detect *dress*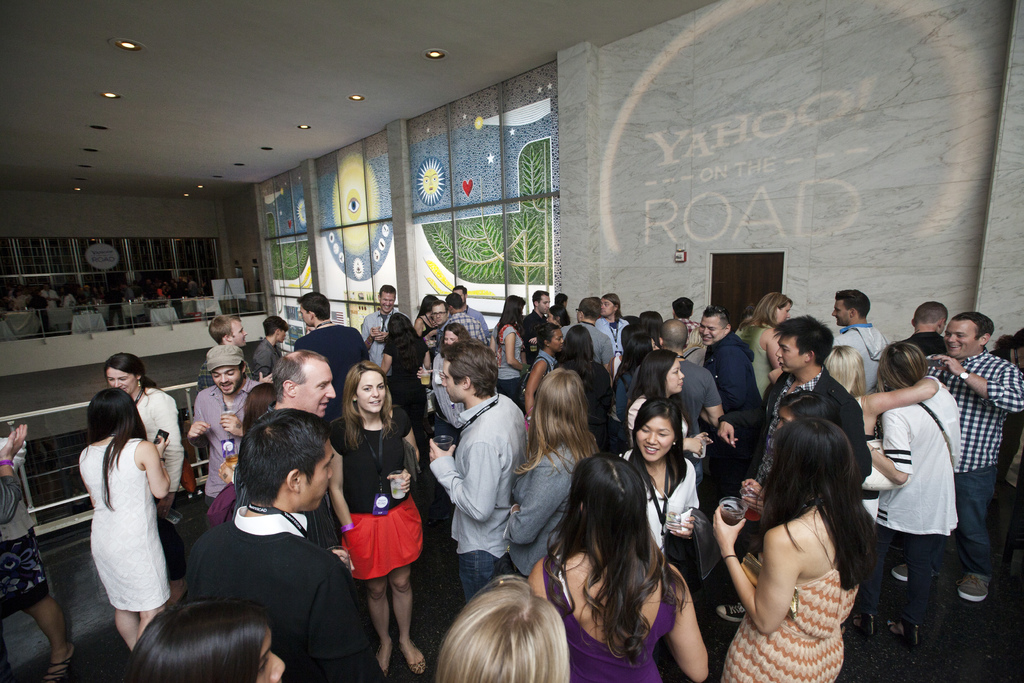
region(79, 436, 170, 609)
